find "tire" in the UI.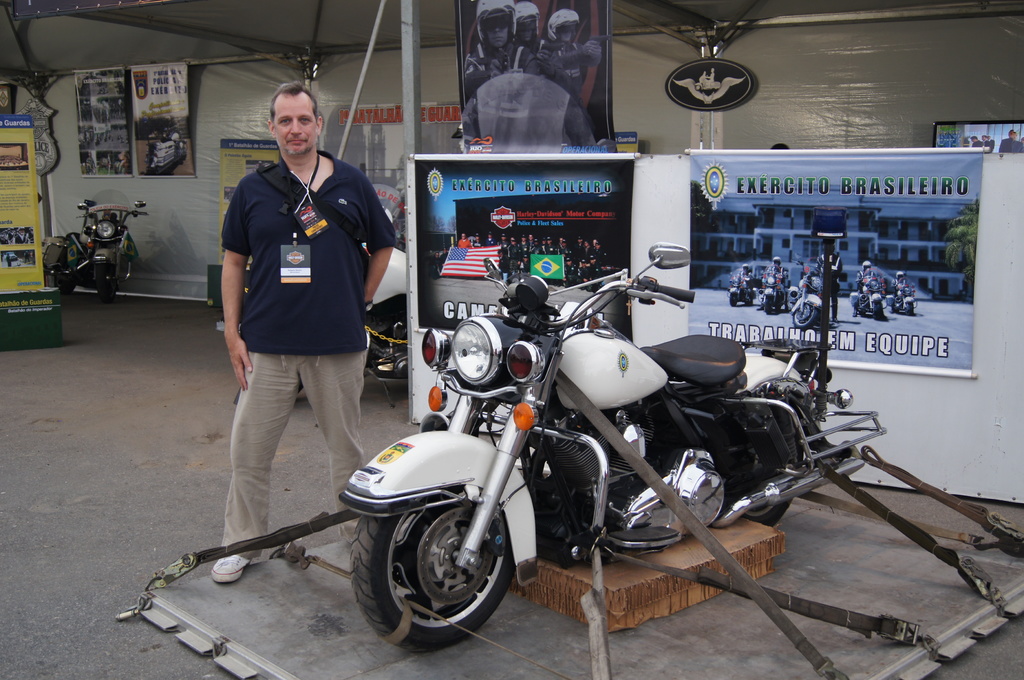
UI element at bbox(94, 264, 118, 308).
